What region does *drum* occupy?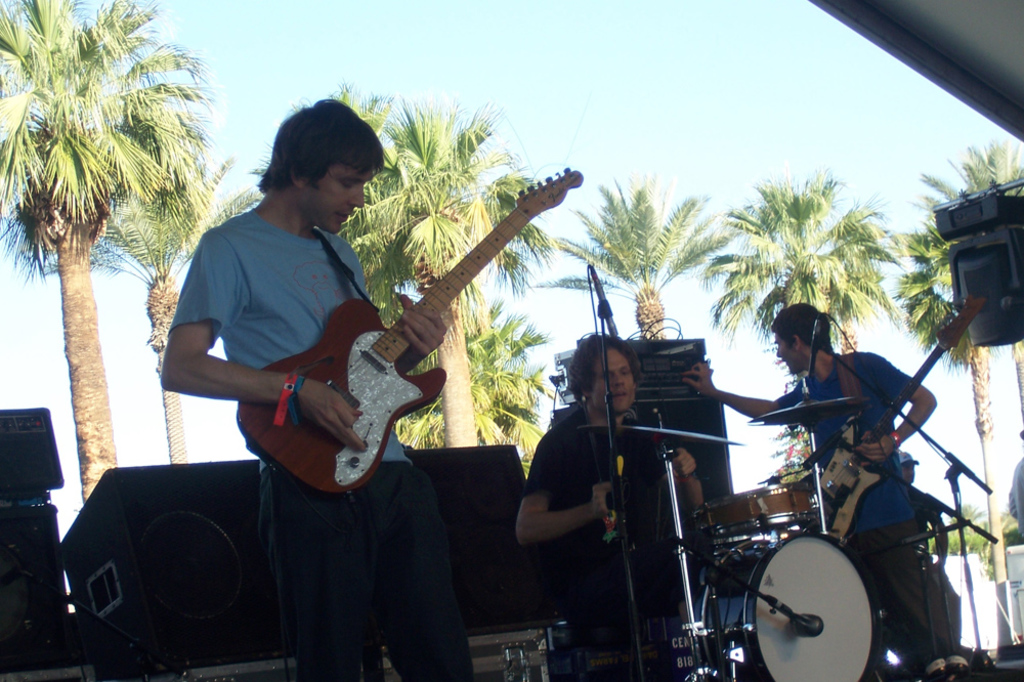
box(701, 529, 879, 681).
